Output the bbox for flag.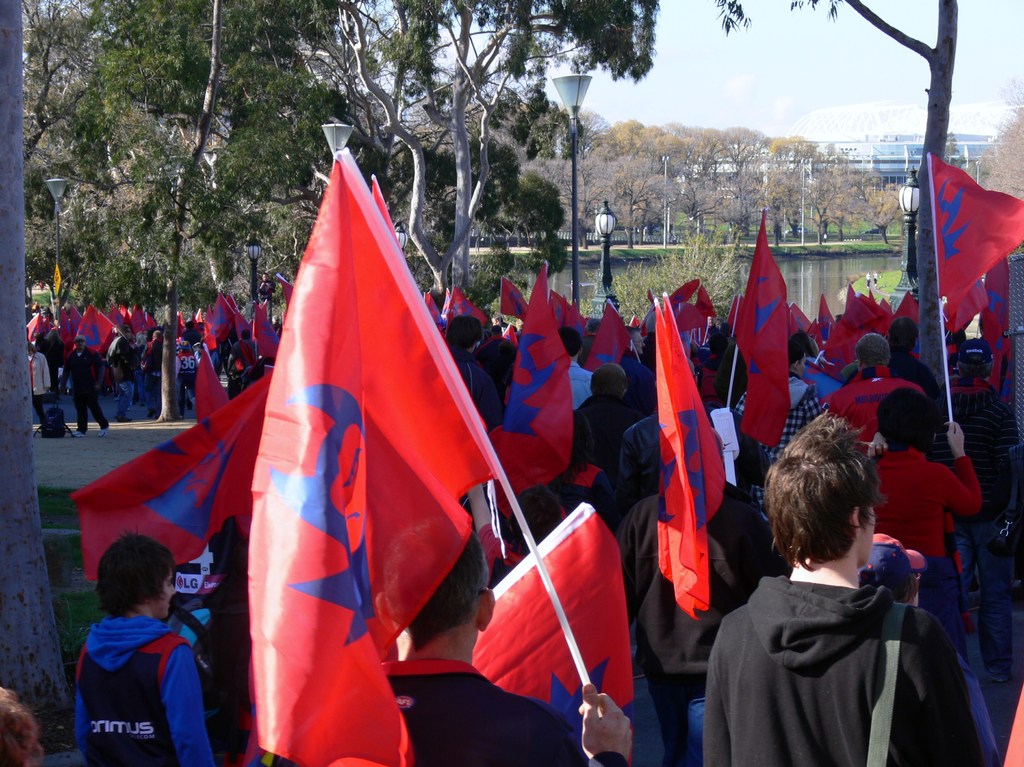
{"x1": 207, "y1": 296, "x2": 236, "y2": 343}.
